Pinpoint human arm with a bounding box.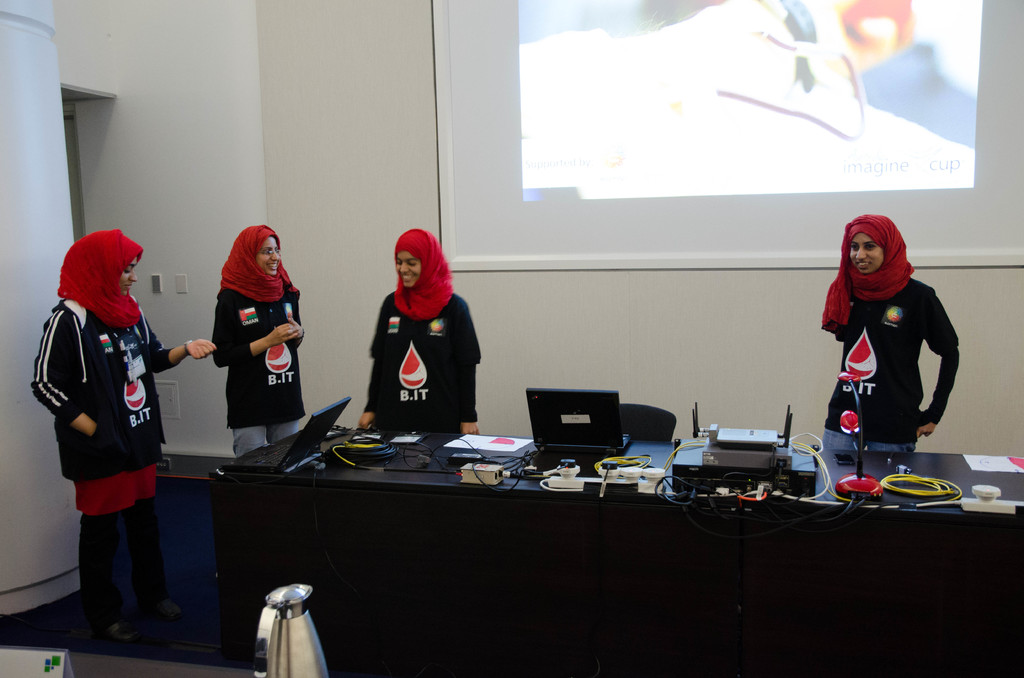
141,304,218,375.
